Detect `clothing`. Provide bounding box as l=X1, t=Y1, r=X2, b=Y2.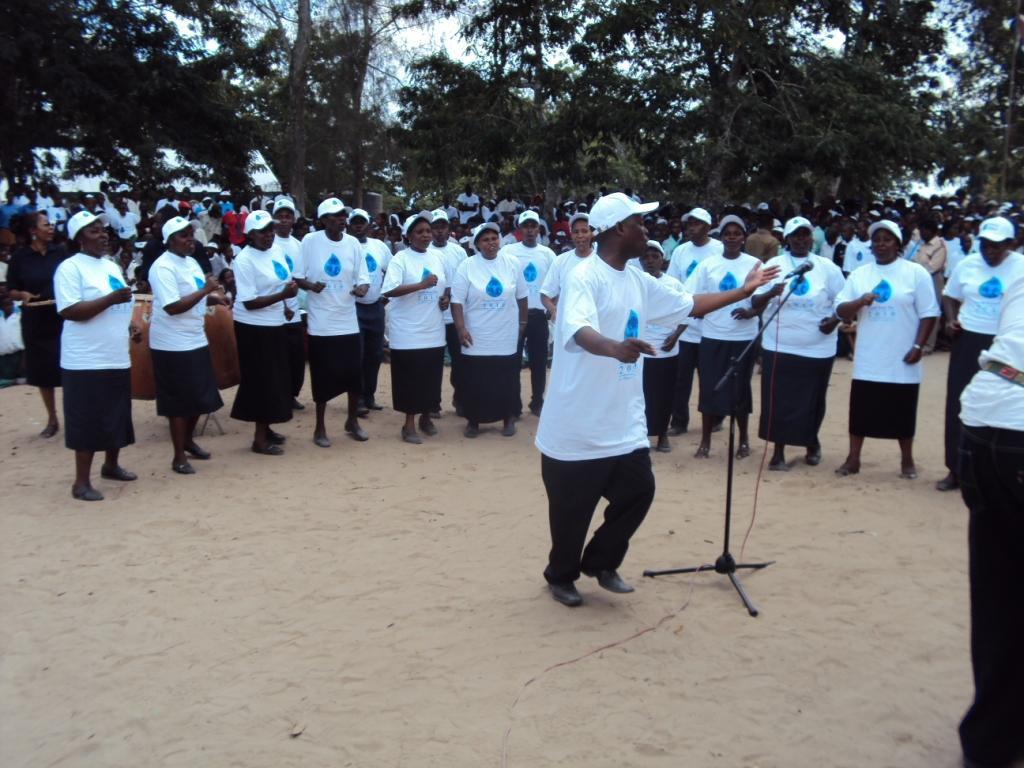
l=745, t=254, r=857, b=440.
